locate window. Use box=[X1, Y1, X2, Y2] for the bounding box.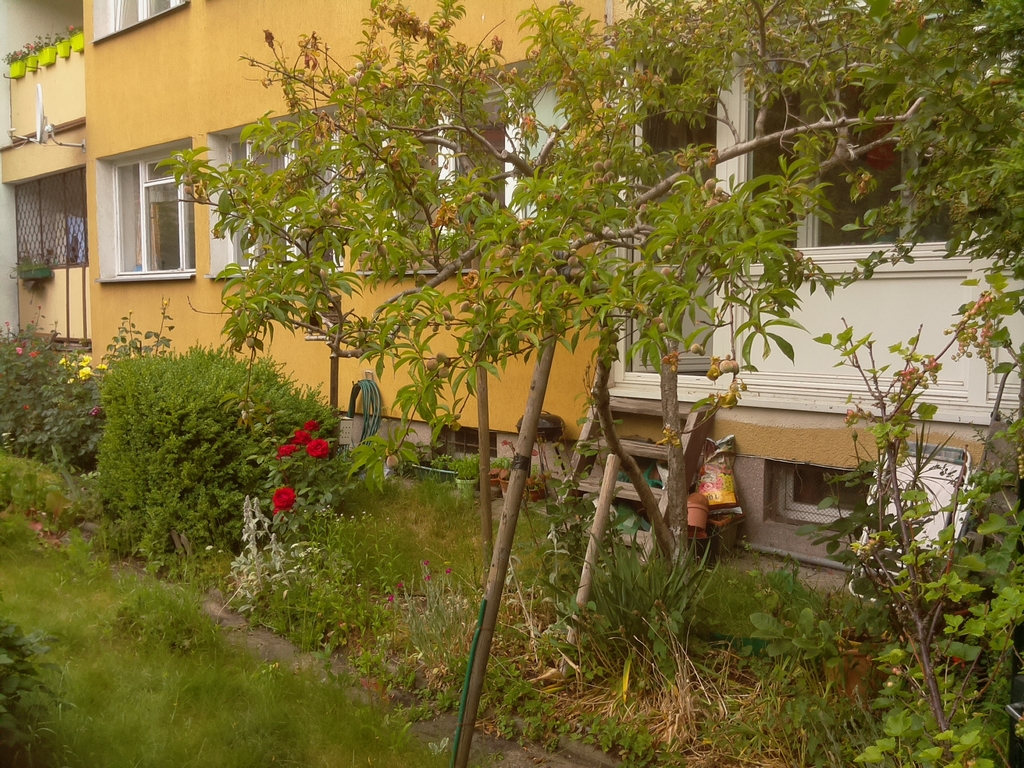
box=[352, 52, 554, 274].
